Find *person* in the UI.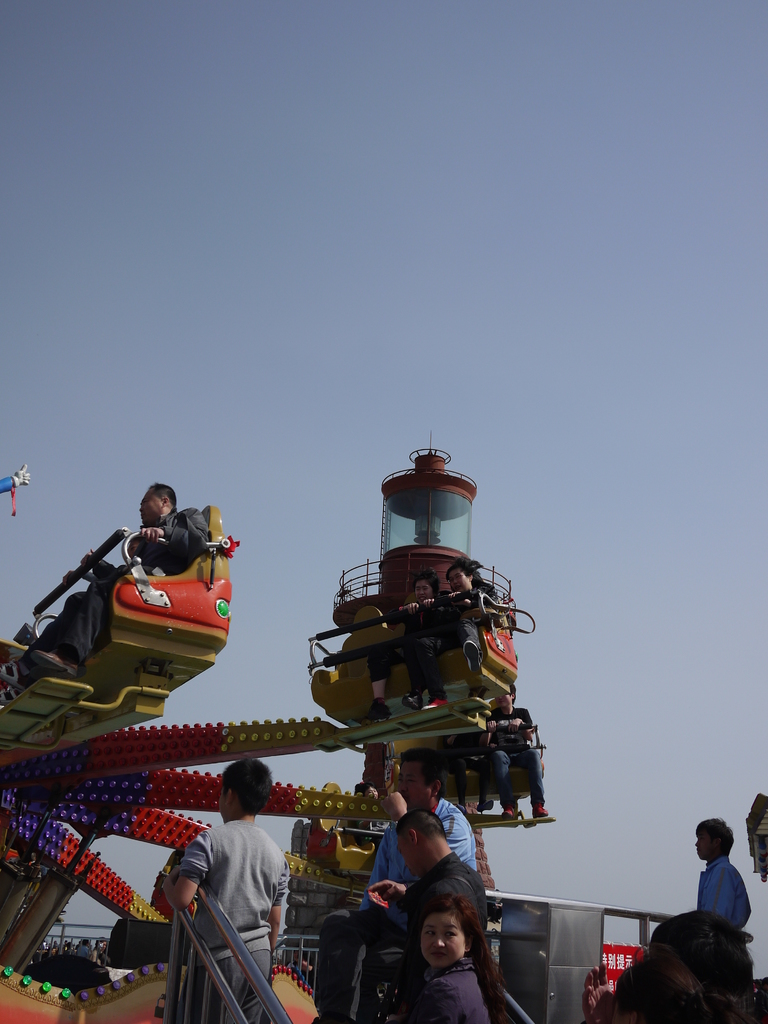
UI element at l=159, t=760, r=287, b=1021.
